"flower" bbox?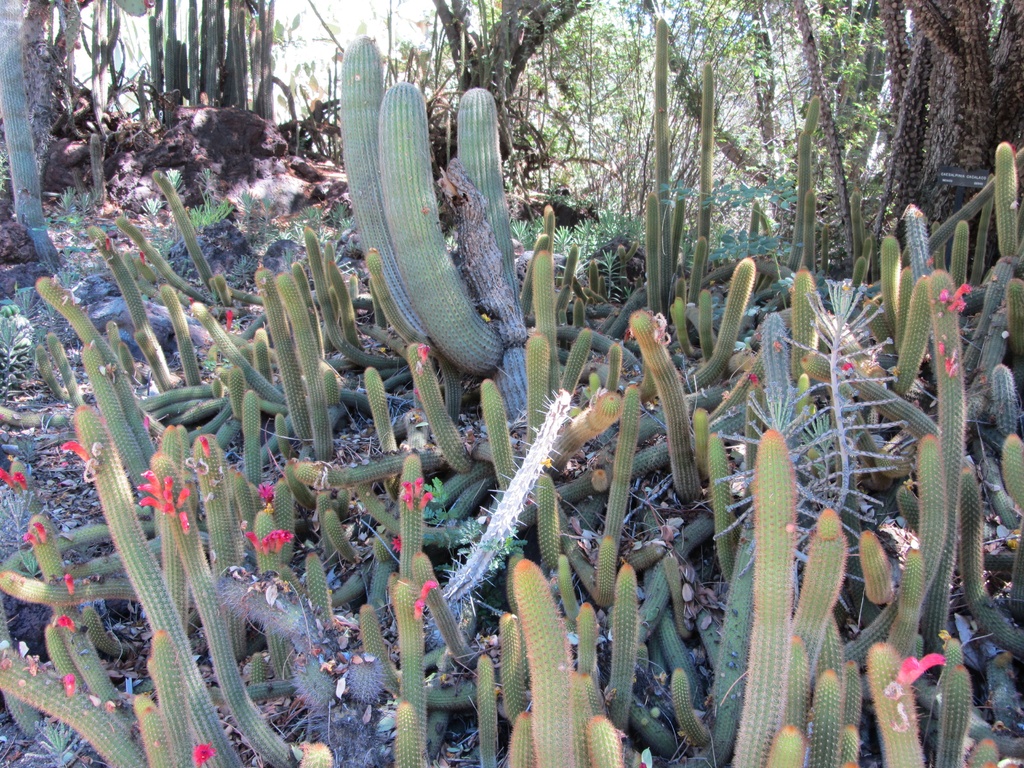
132,464,189,517
